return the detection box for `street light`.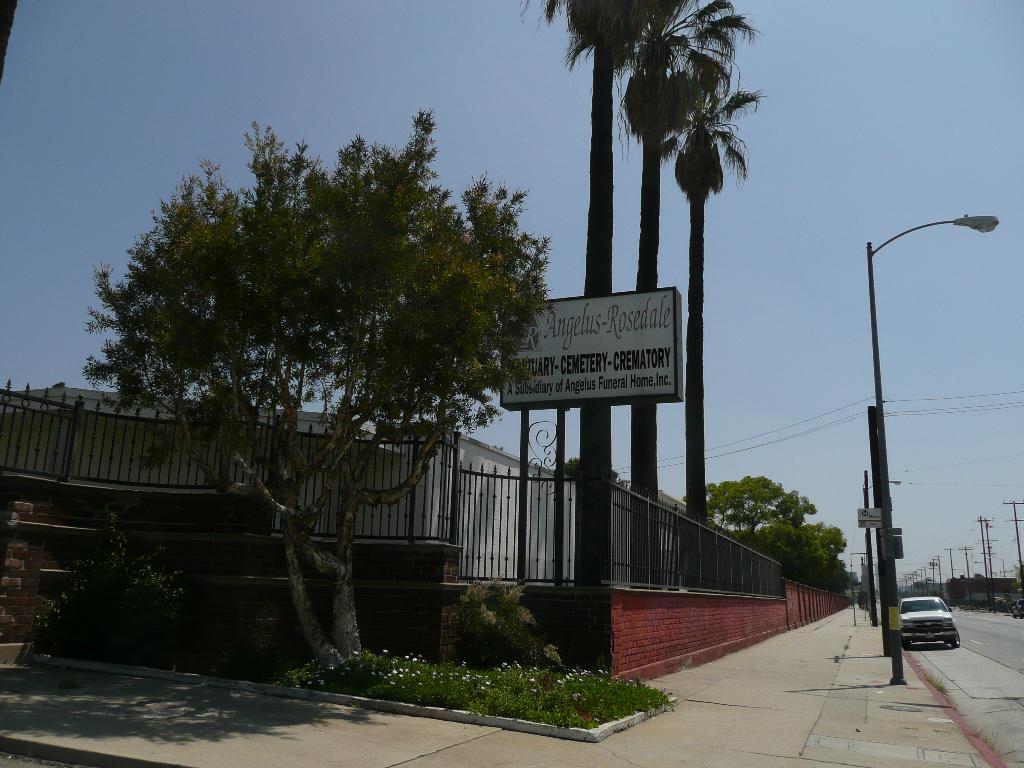
[950,563,970,602].
